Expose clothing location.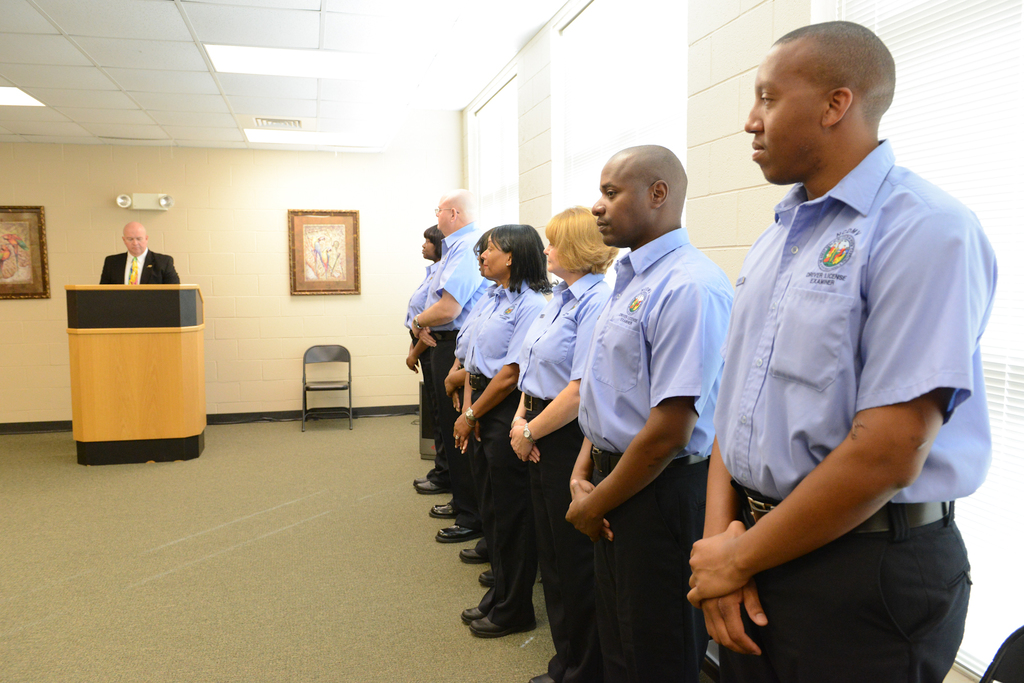
Exposed at 517 265 607 399.
